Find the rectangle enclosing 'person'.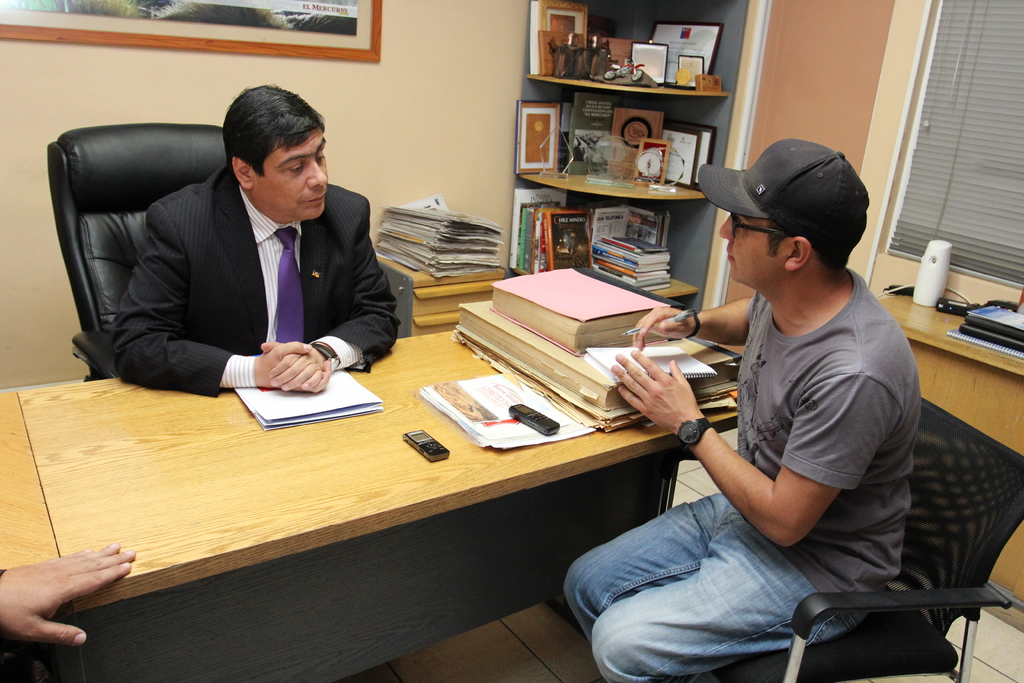
box(74, 82, 405, 418).
